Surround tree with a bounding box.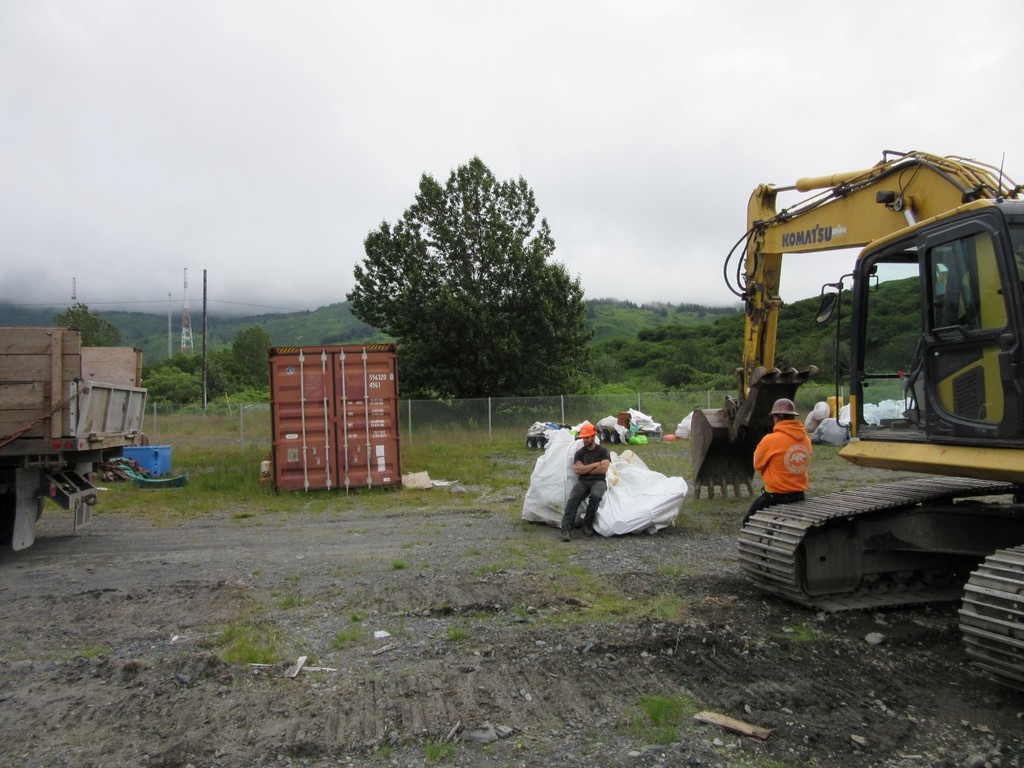
left=97, top=304, right=164, bottom=348.
